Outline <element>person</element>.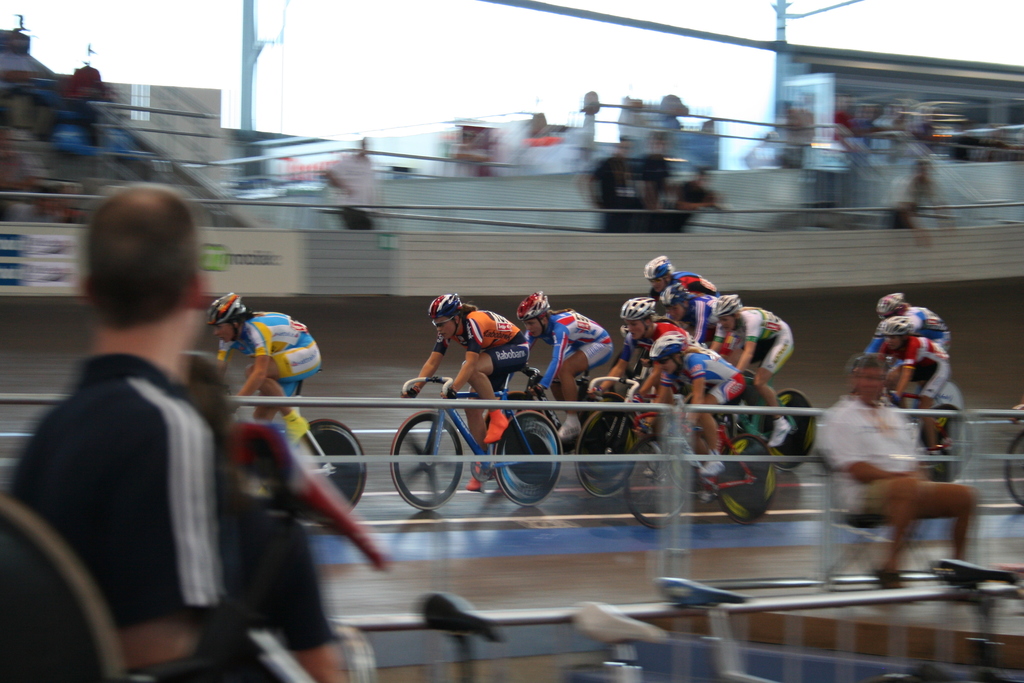
Outline: box=[813, 353, 977, 583].
